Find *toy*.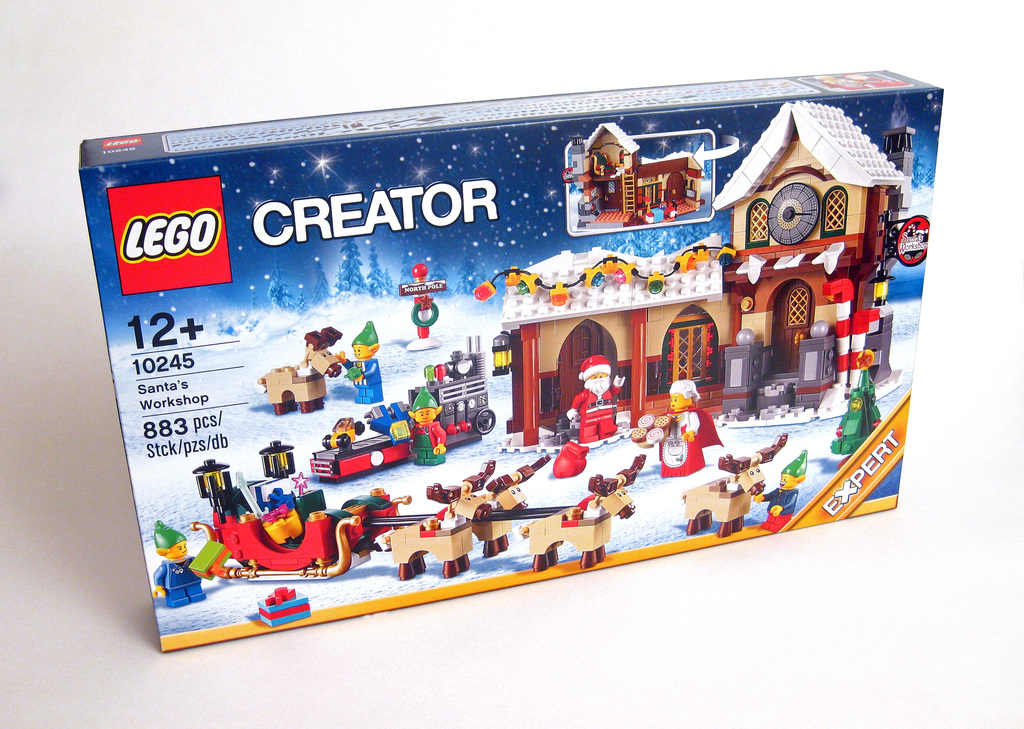
751, 452, 805, 530.
